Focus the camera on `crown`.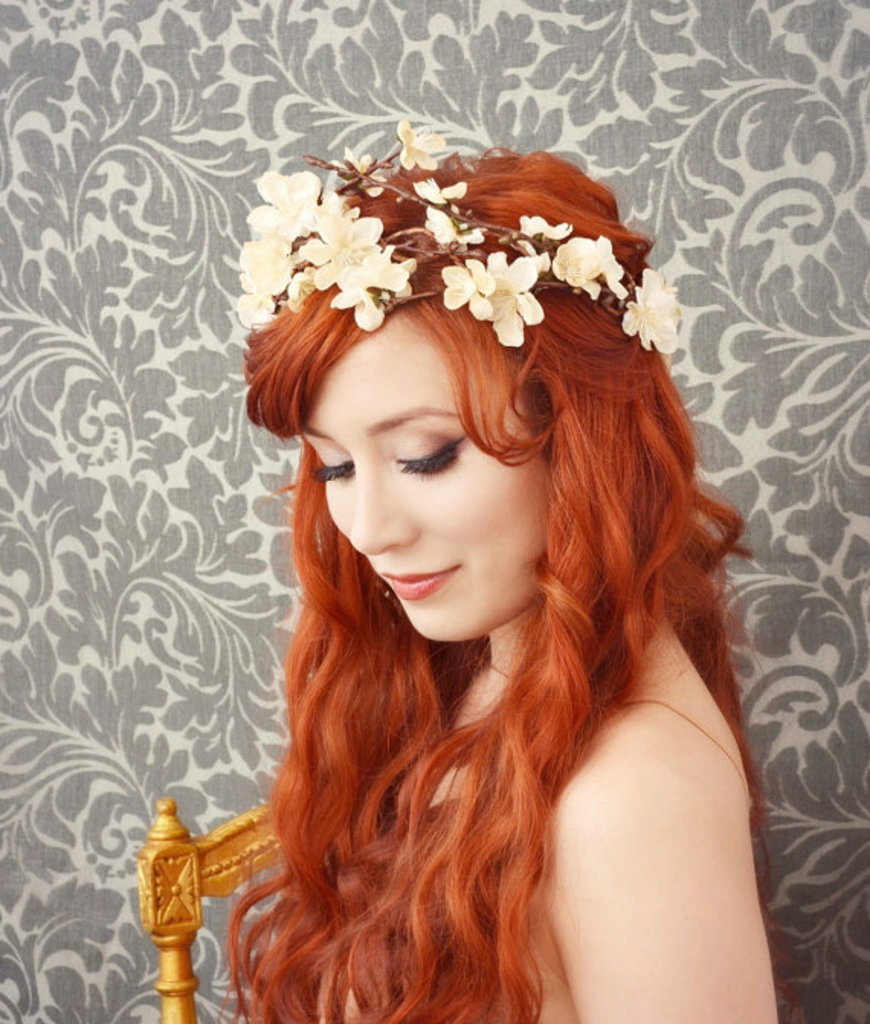
Focus region: <box>229,118,687,362</box>.
